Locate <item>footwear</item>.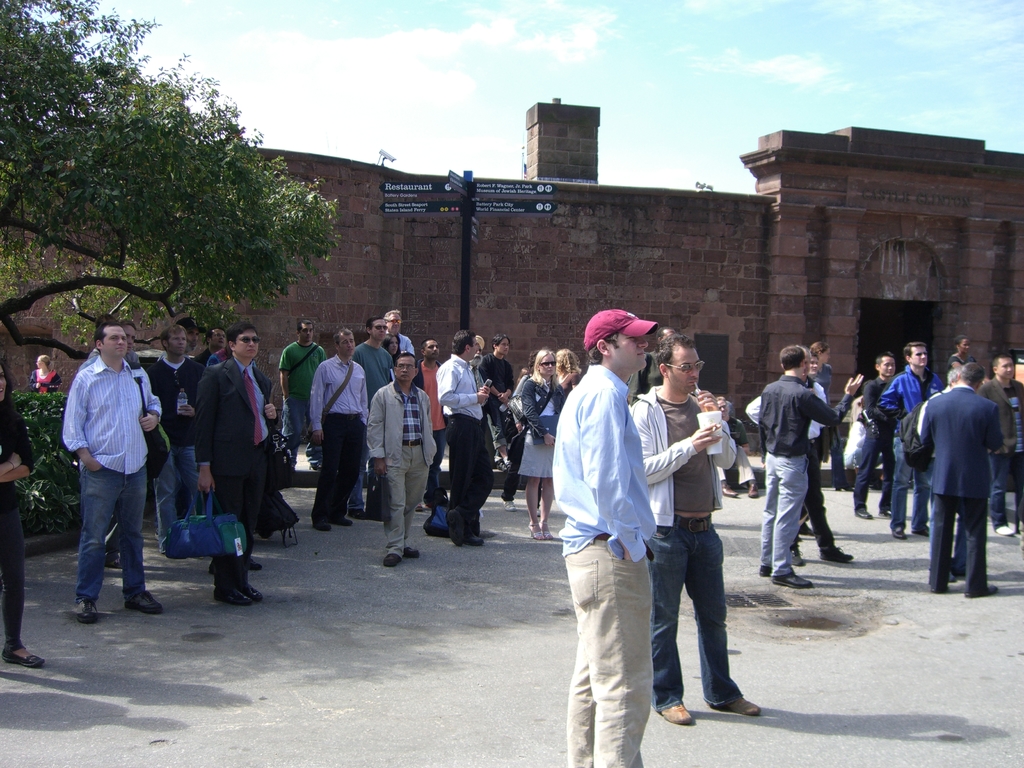
Bounding box: select_region(892, 525, 908, 540).
